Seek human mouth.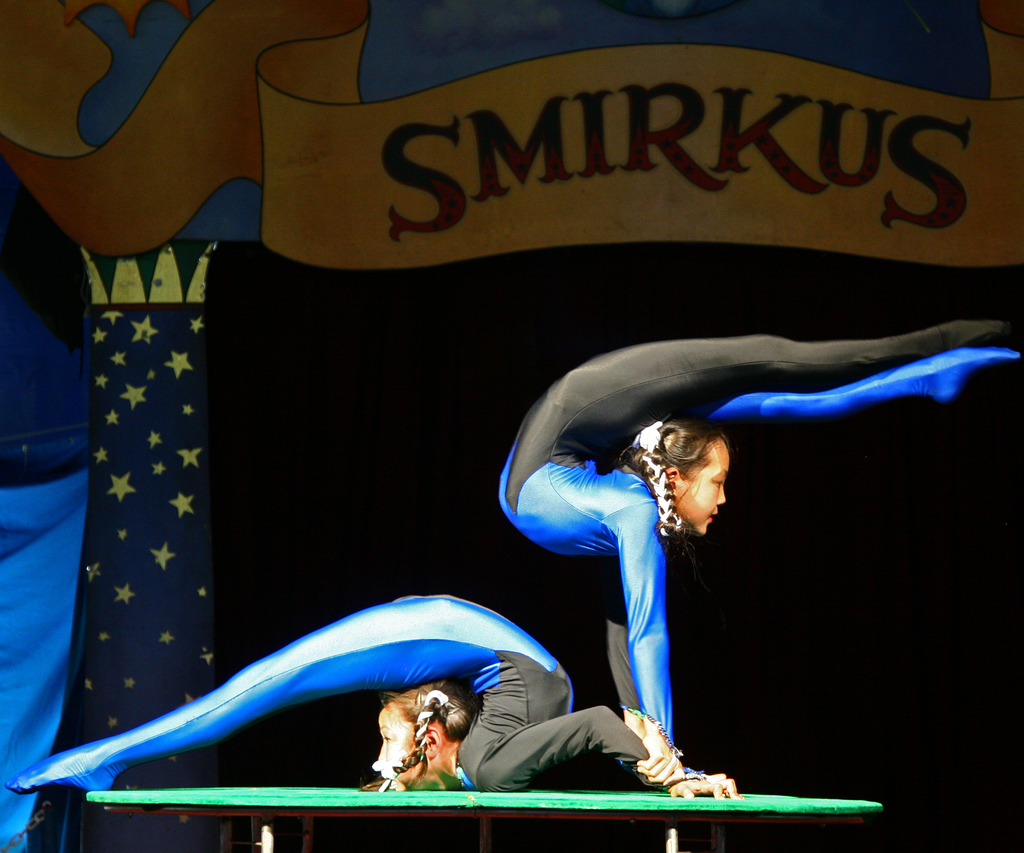
(x1=709, y1=513, x2=727, y2=526).
